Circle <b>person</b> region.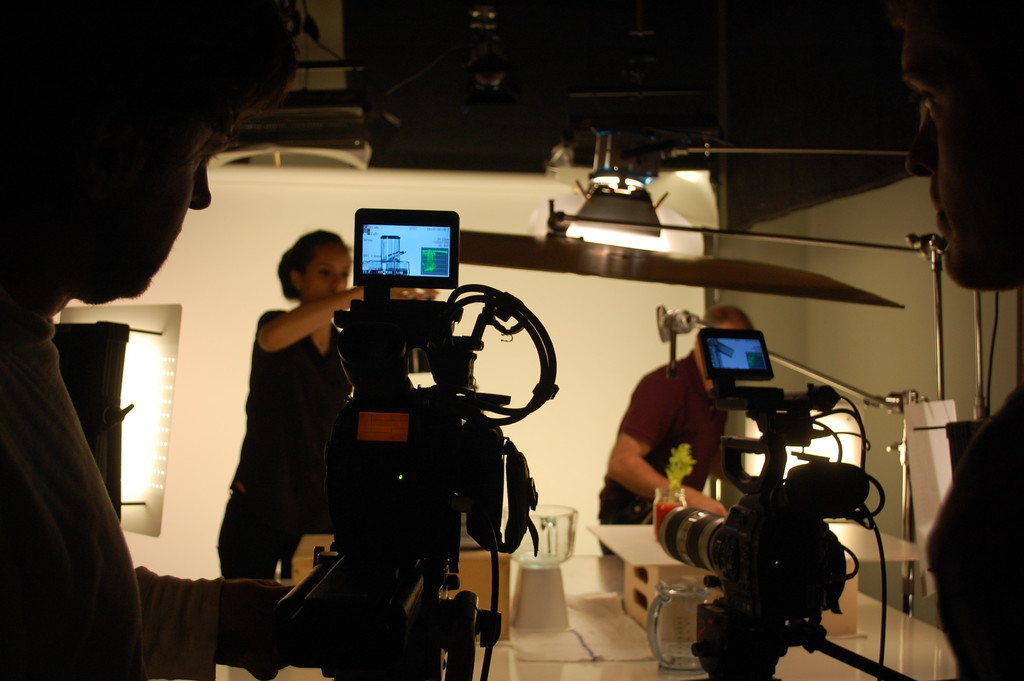
Region: bbox(596, 305, 760, 556).
